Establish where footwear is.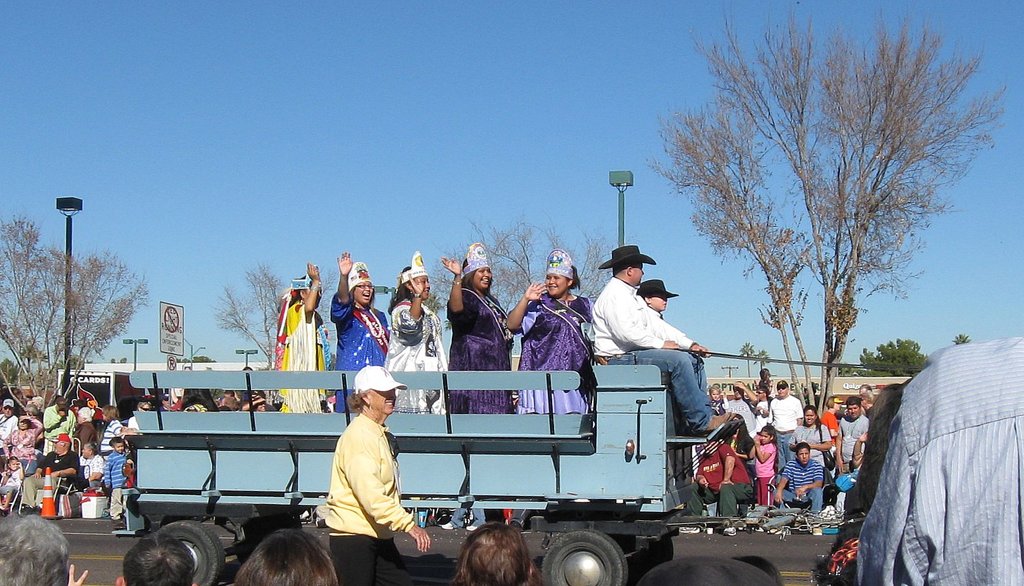
Established at [440,523,454,529].
